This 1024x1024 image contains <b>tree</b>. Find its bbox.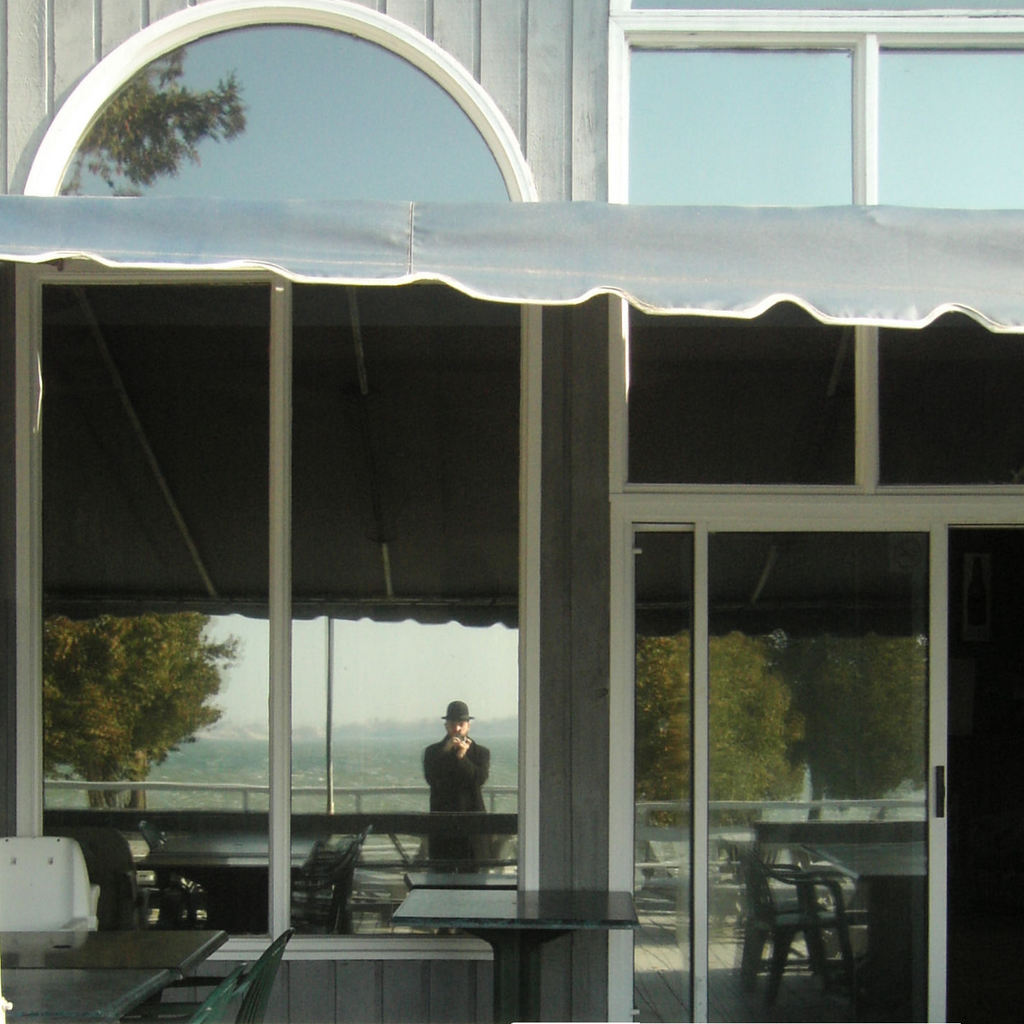
select_region(88, 52, 266, 199).
